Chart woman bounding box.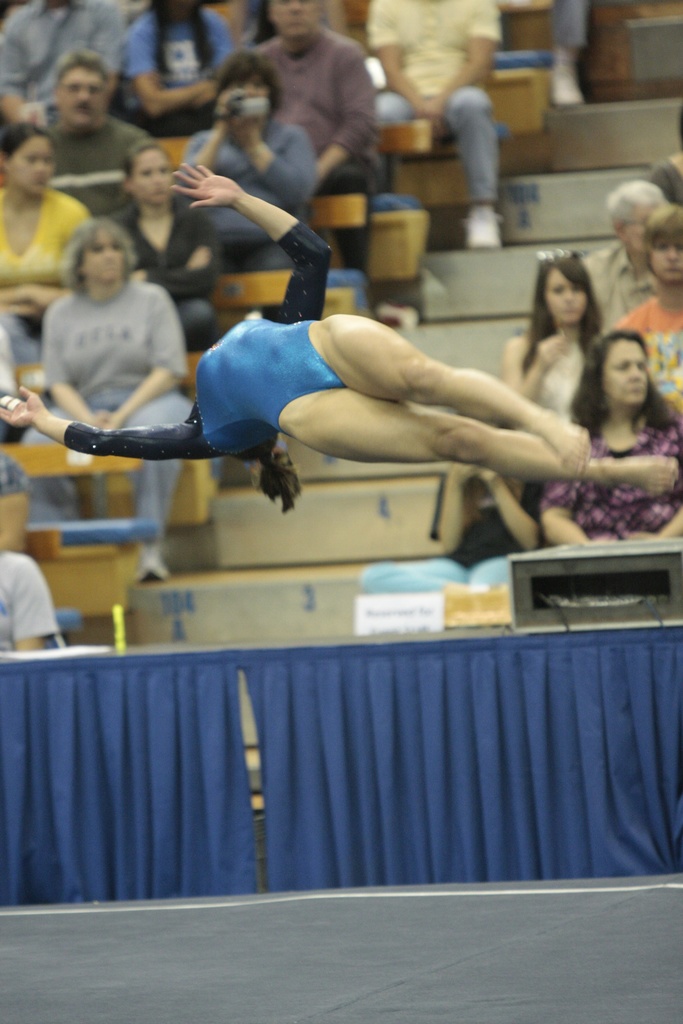
Charted: (27,214,199,582).
